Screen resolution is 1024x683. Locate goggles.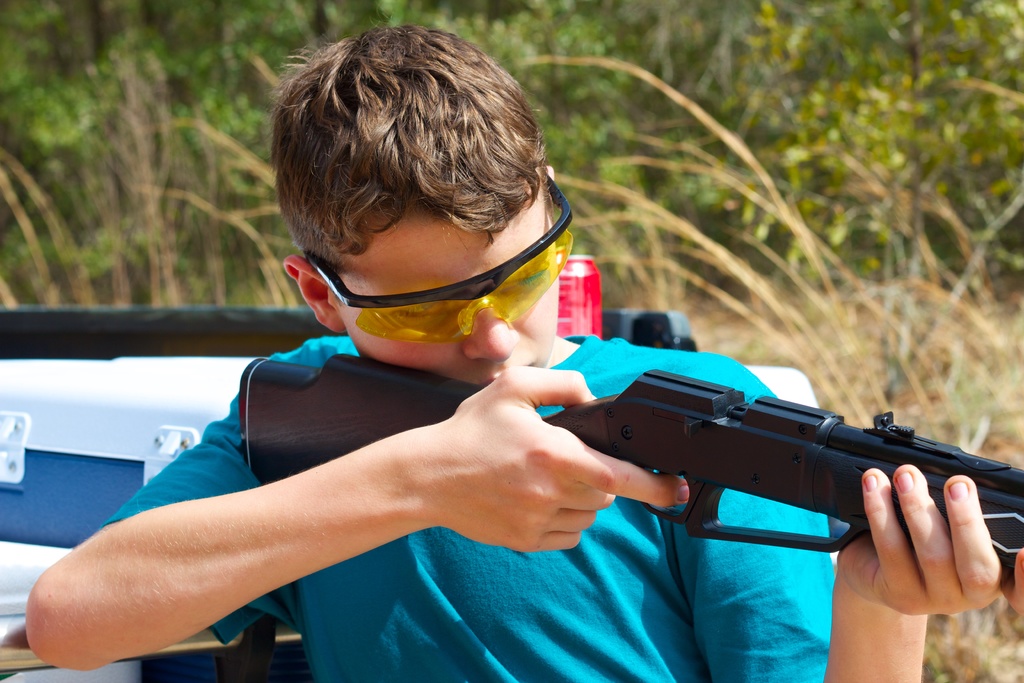
rect(331, 150, 587, 333).
